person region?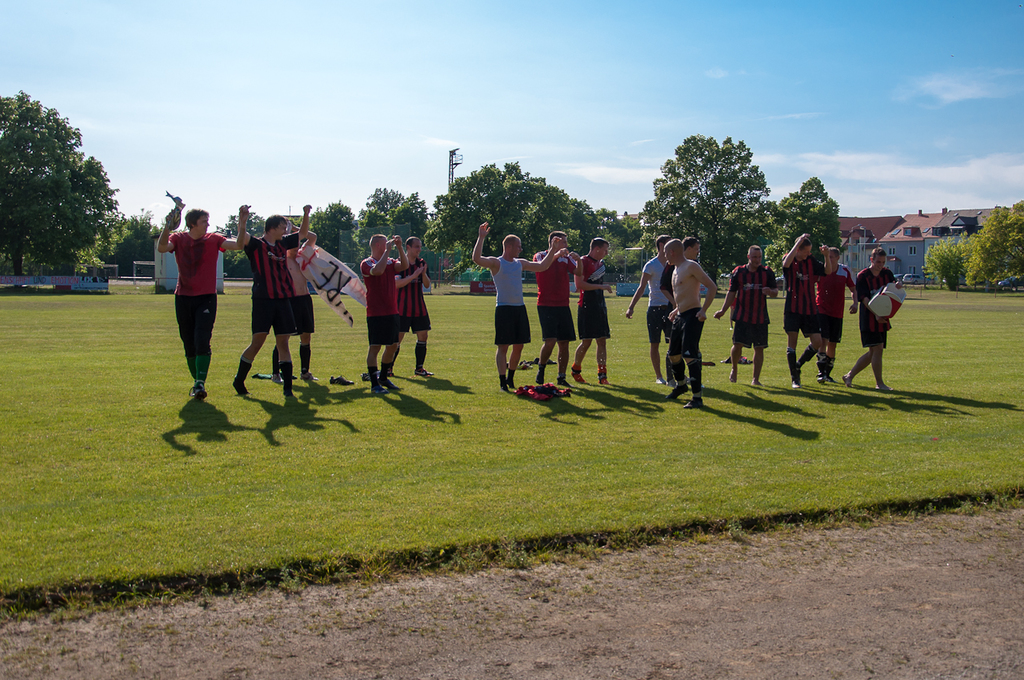
(x1=784, y1=232, x2=826, y2=382)
